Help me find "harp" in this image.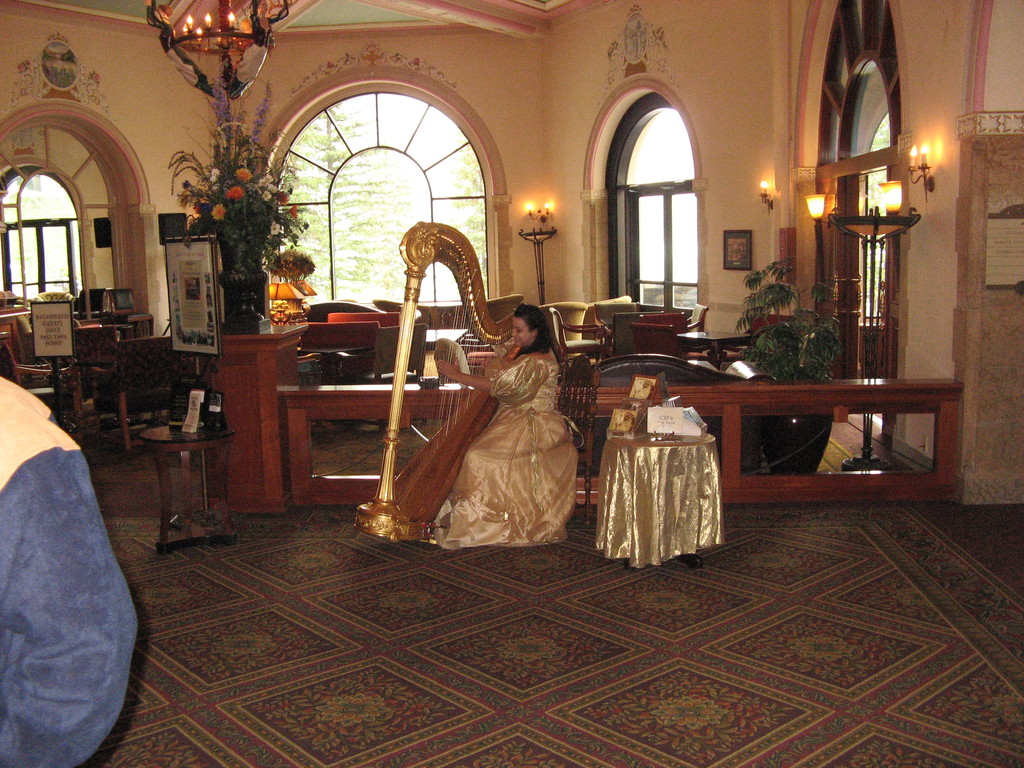
Found it: rect(348, 221, 516, 545).
